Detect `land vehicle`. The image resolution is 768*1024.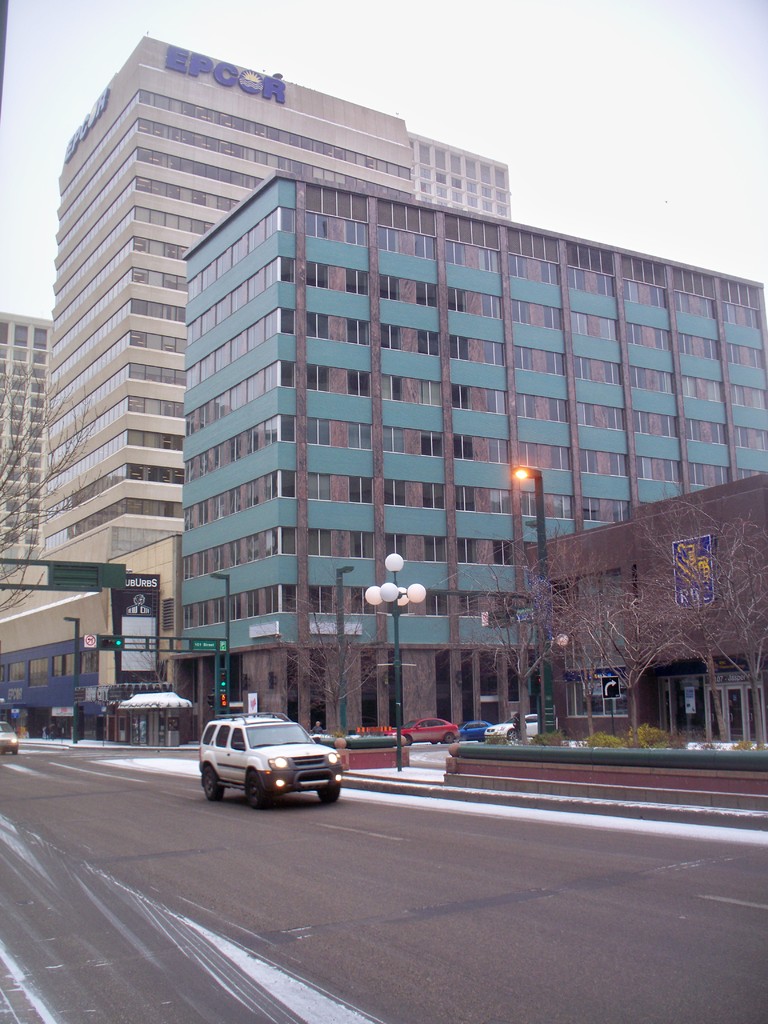
crop(401, 719, 458, 743).
